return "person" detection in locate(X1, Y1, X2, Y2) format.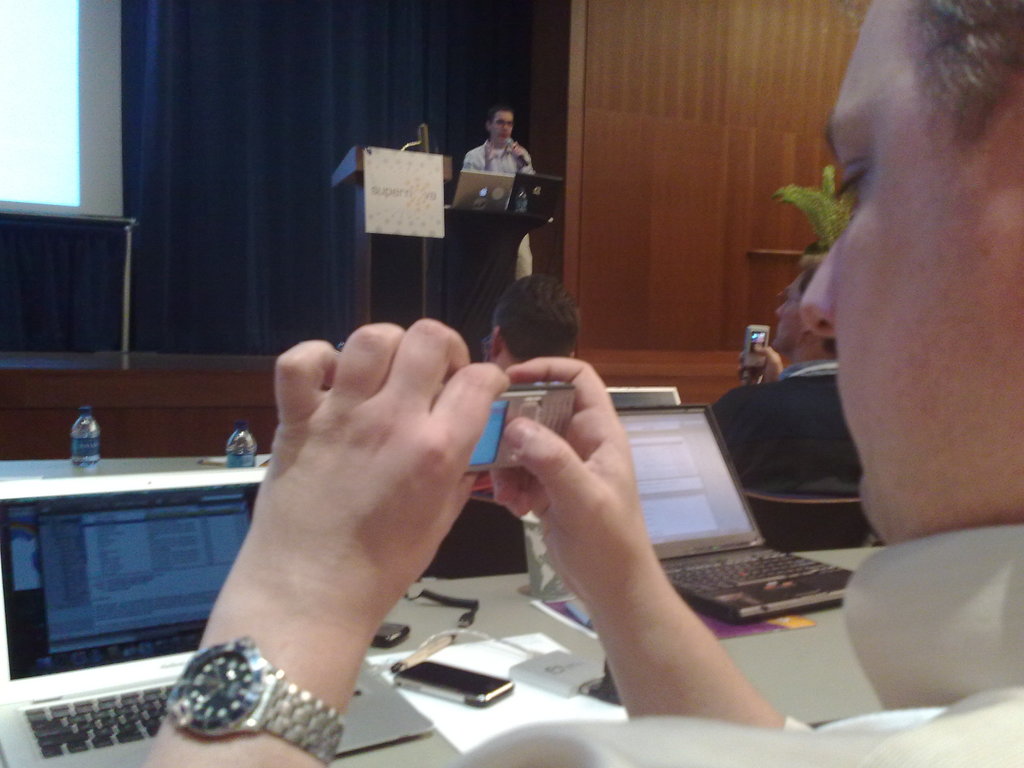
locate(146, 0, 1023, 767).
